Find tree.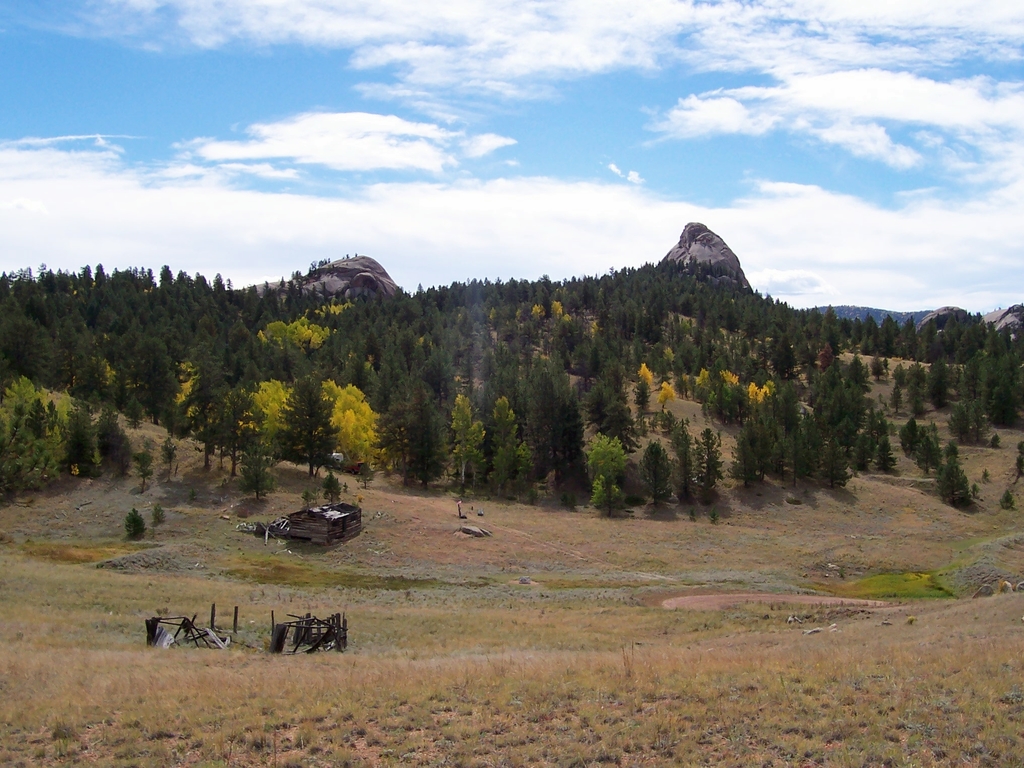
rect(39, 318, 81, 390).
